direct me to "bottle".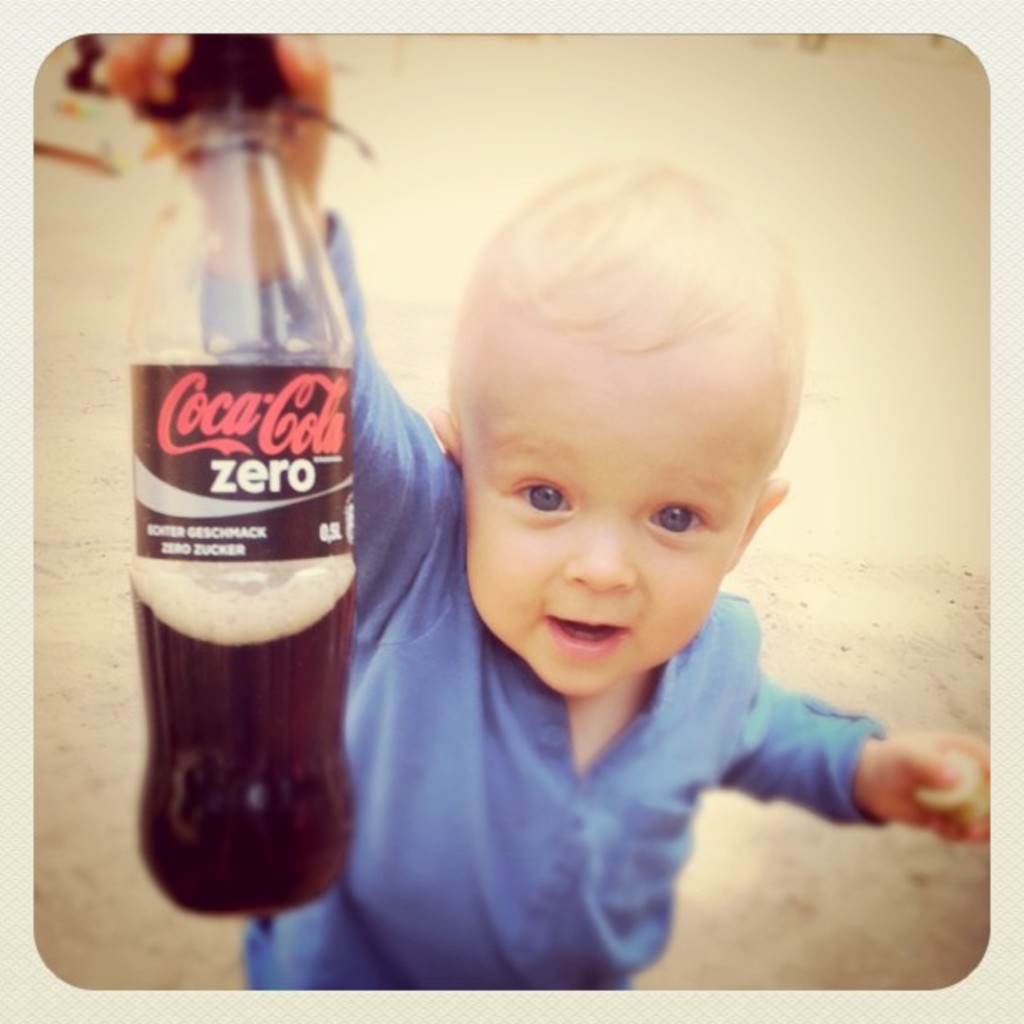
Direction: 79:44:402:952.
